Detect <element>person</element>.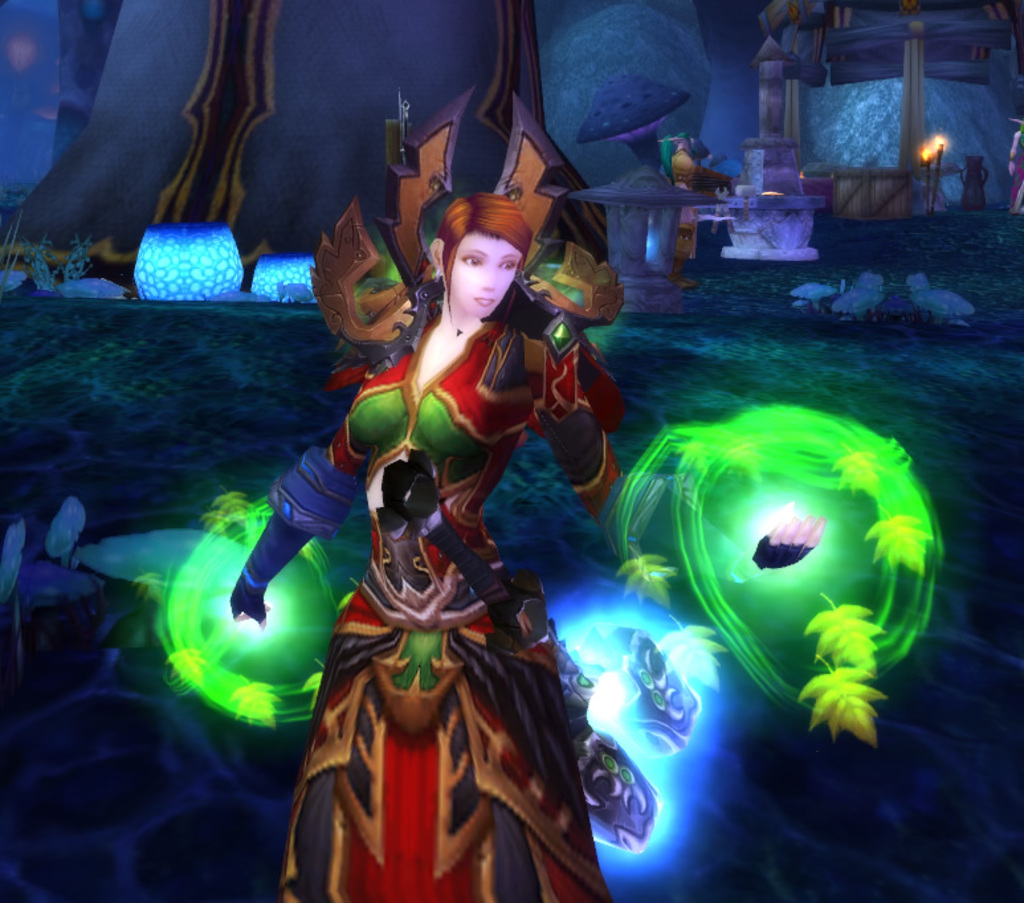
Detected at [266, 143, 608, 892].
